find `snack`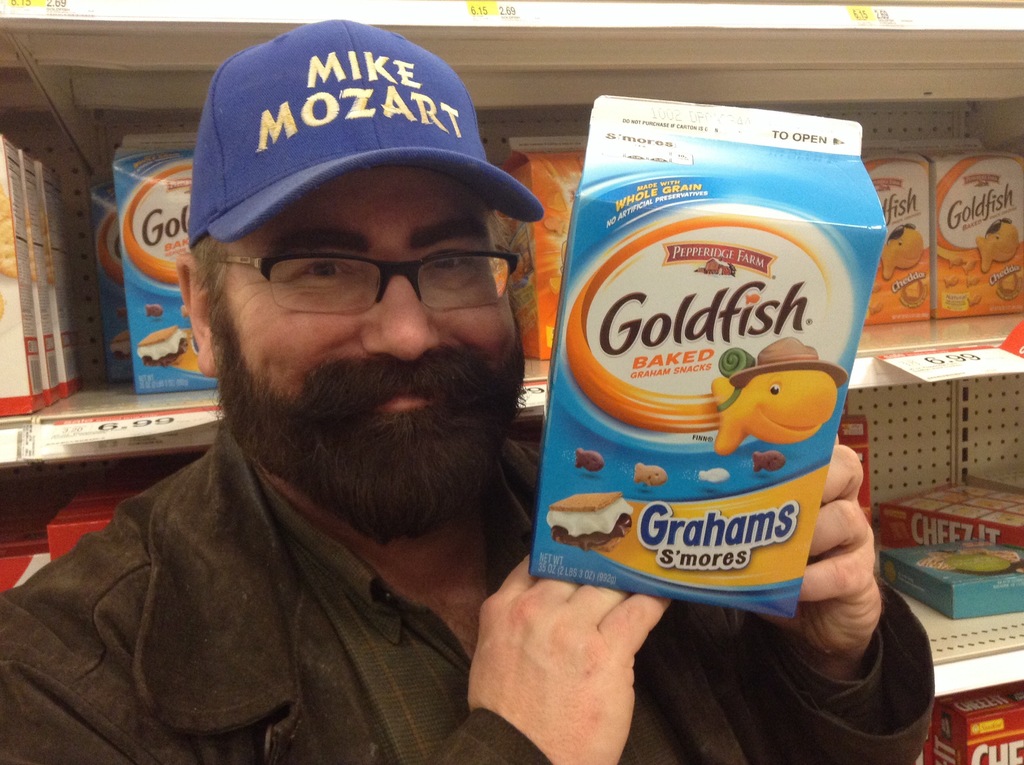
locate(550, 493, 636, 551)
